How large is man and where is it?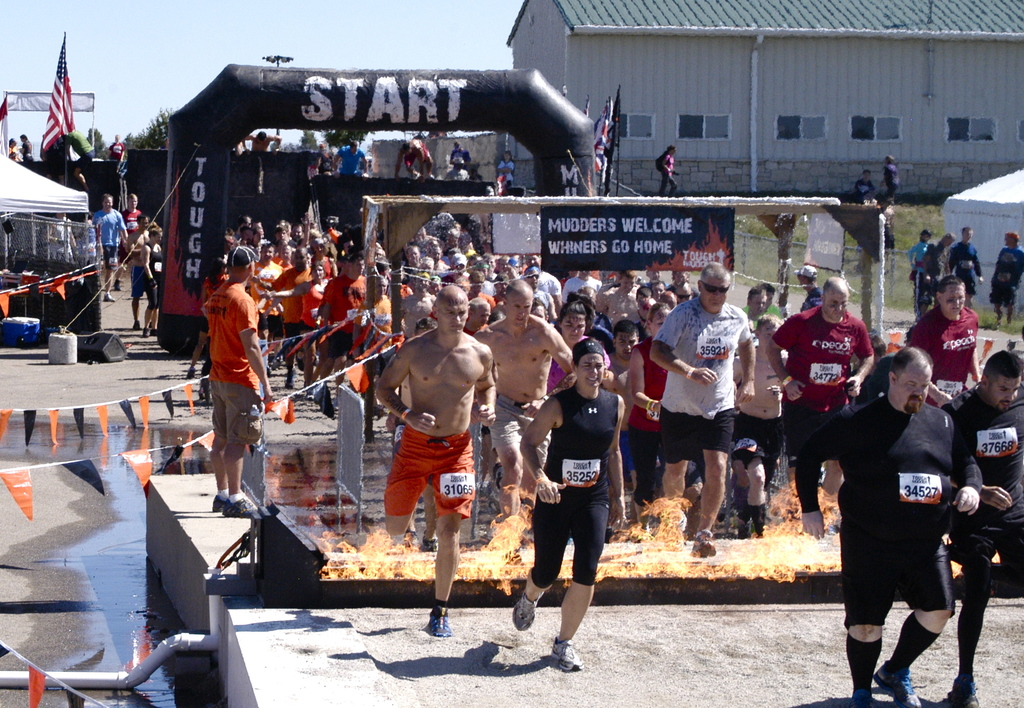
Bounding box: crop(122, 208, 150, 331).
